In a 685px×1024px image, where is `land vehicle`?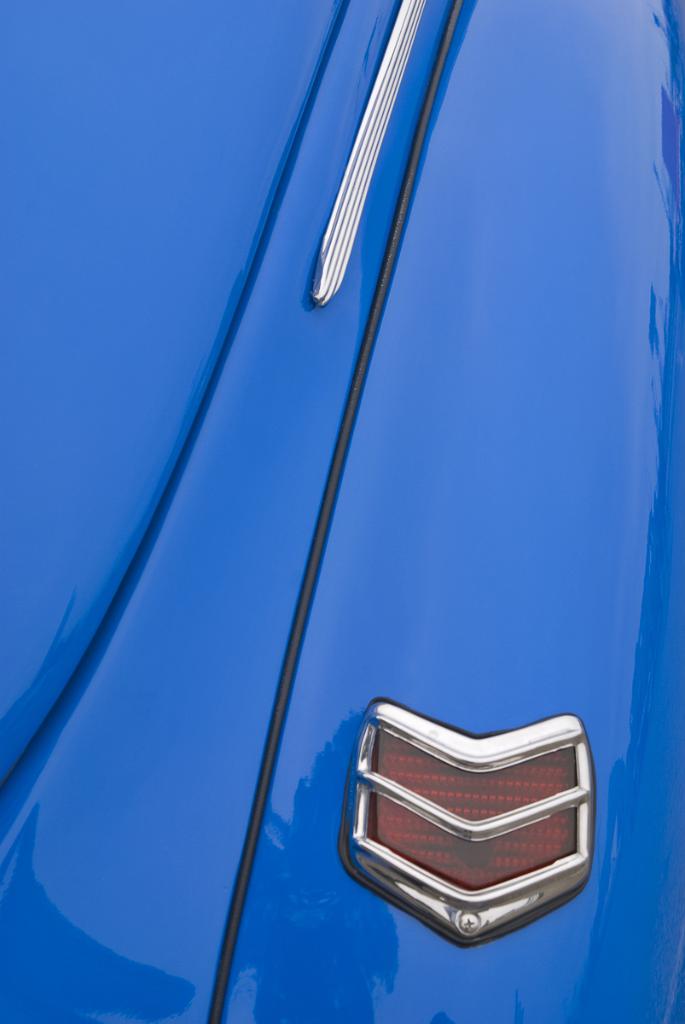
detection(18, 4, 648, 963).
